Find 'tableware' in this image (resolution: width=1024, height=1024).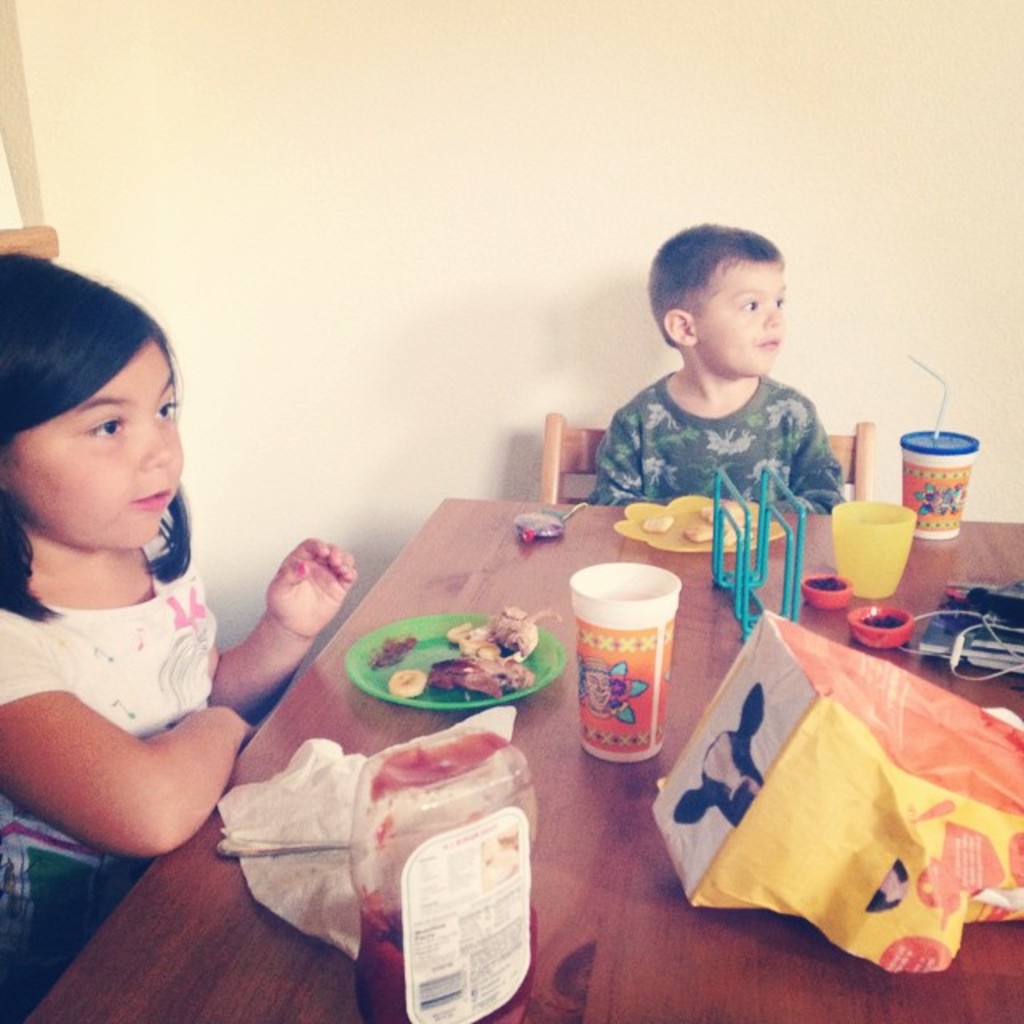
bbox=[614, 496, 789, 554].
